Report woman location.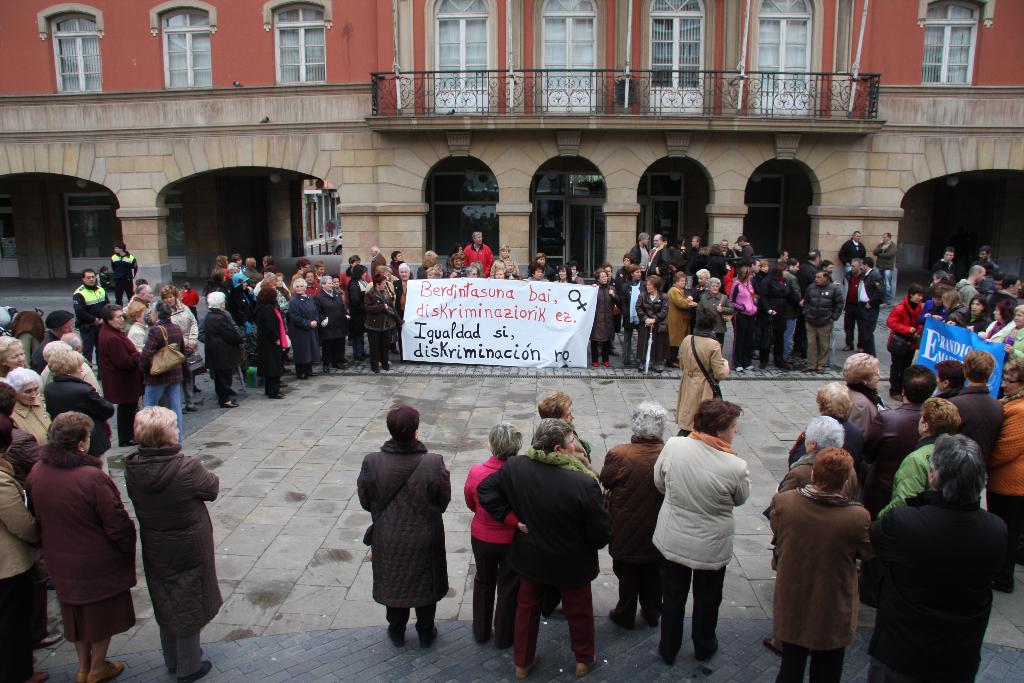
Report: x1=476, y1=418, x2=614, y2=679.
